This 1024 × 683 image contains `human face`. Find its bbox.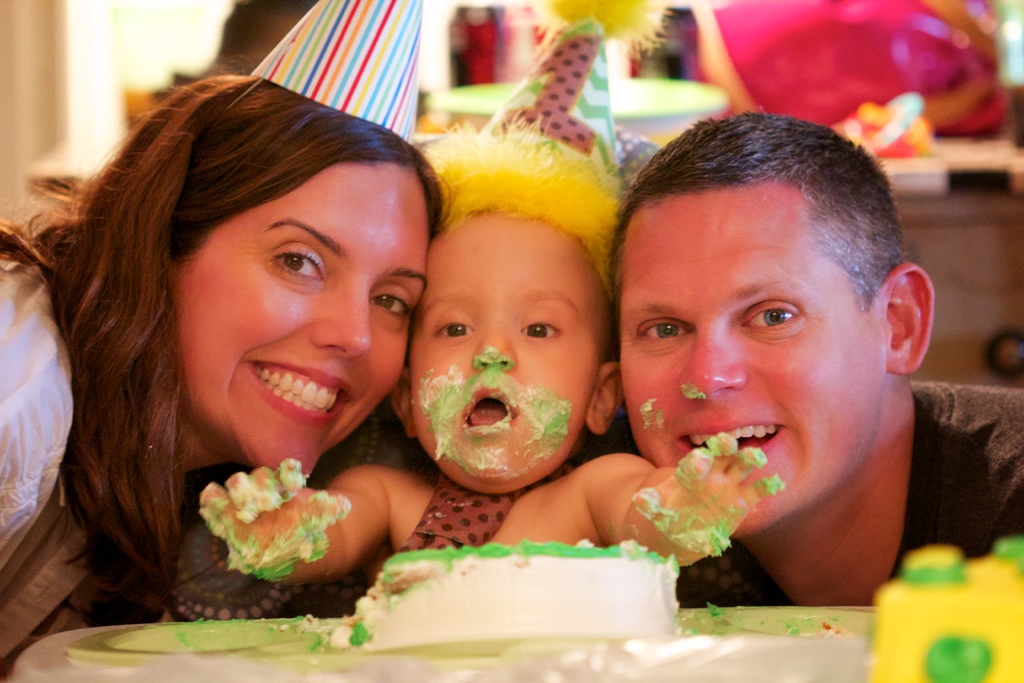
<bbox>169, 156, 438, 473</bbox>.
